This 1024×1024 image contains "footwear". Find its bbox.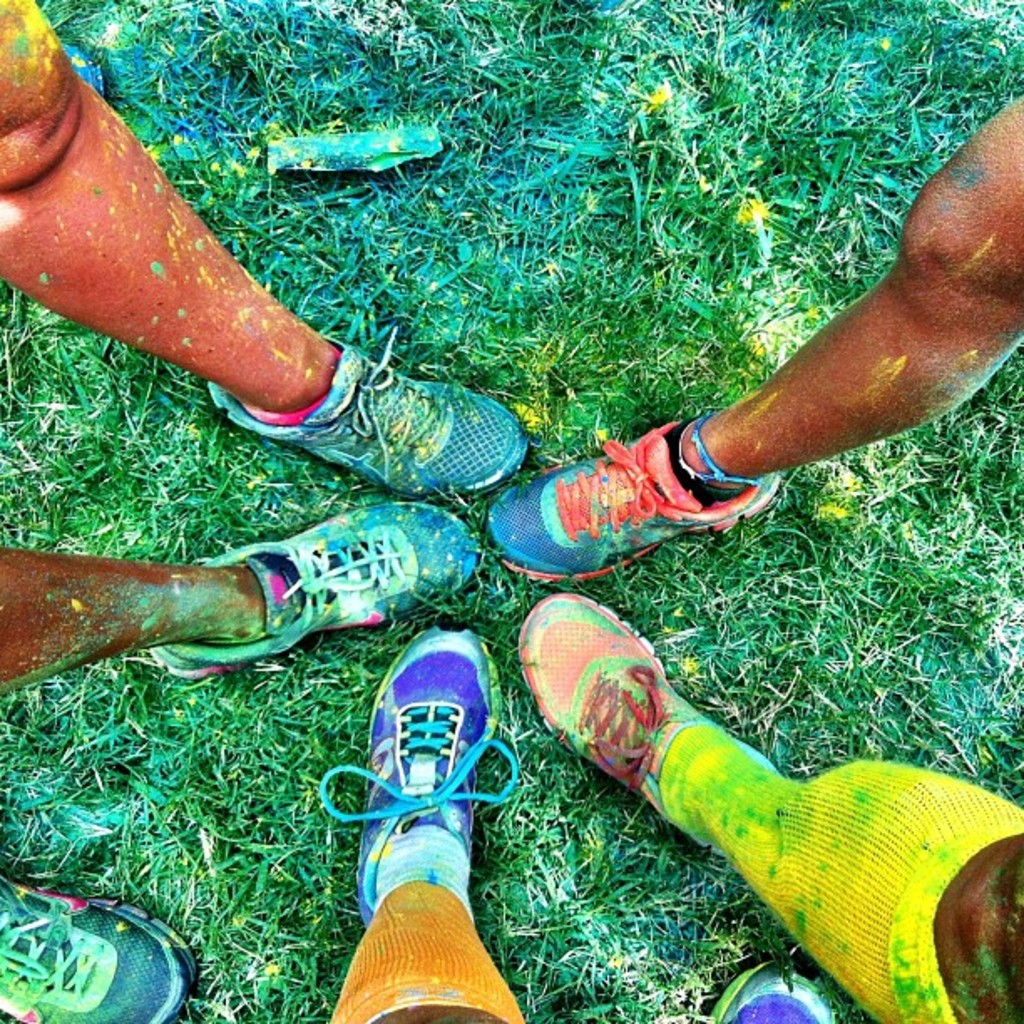
[left=202, top=328, right=529, bottom=497].
